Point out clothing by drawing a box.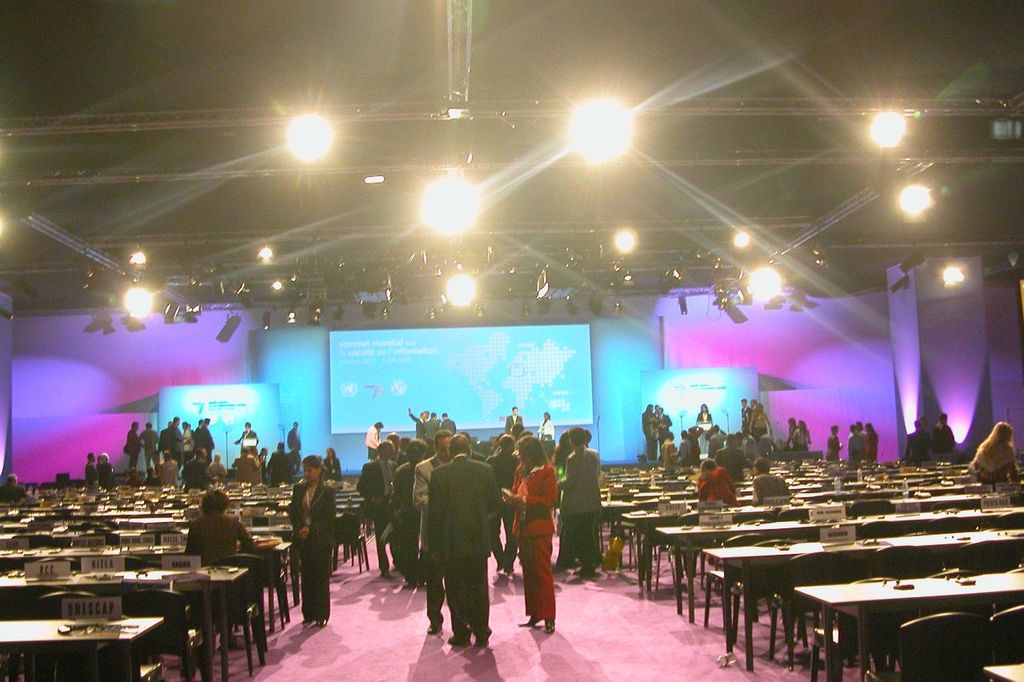
region(793, 428, 813, 454).
